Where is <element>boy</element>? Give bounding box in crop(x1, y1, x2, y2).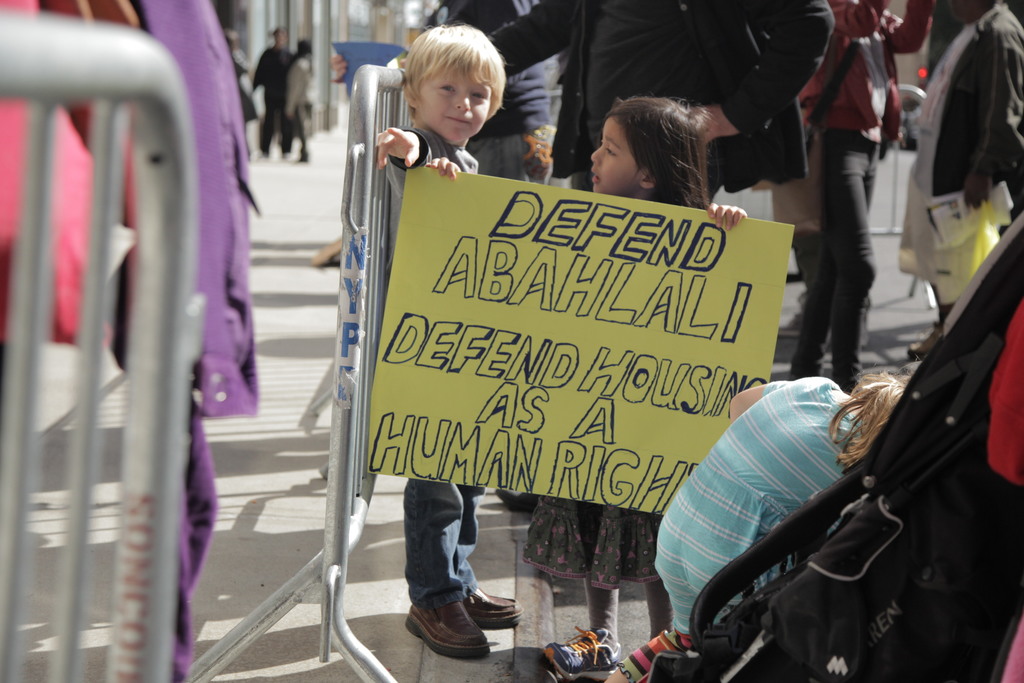
crop(375, 23, 524, 661).
